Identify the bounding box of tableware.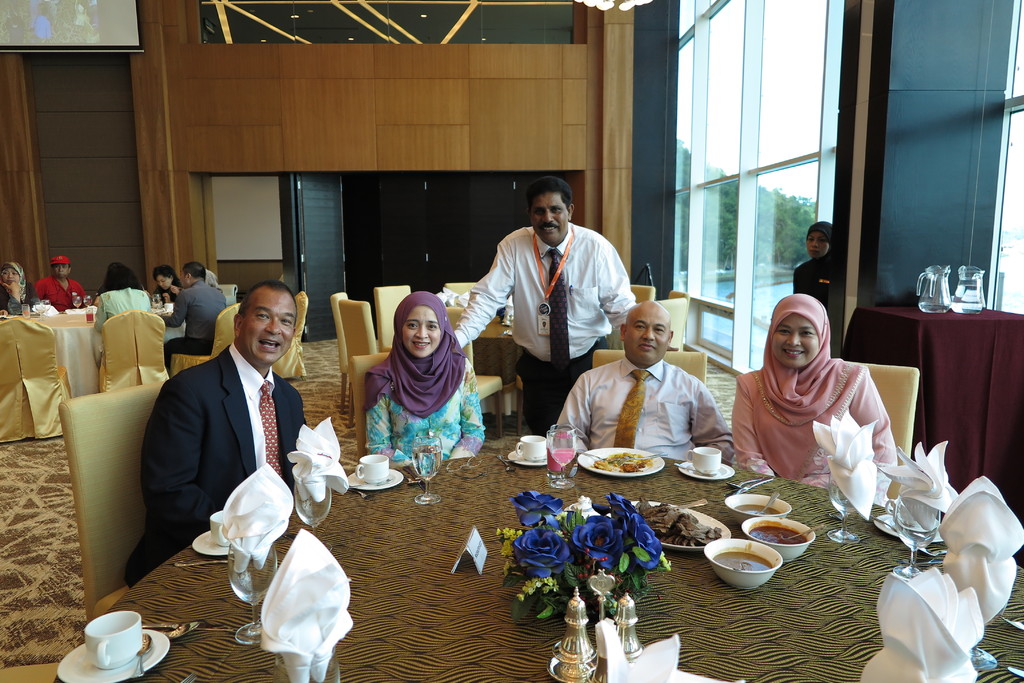
l=209, t=511, r=230, b=547.
